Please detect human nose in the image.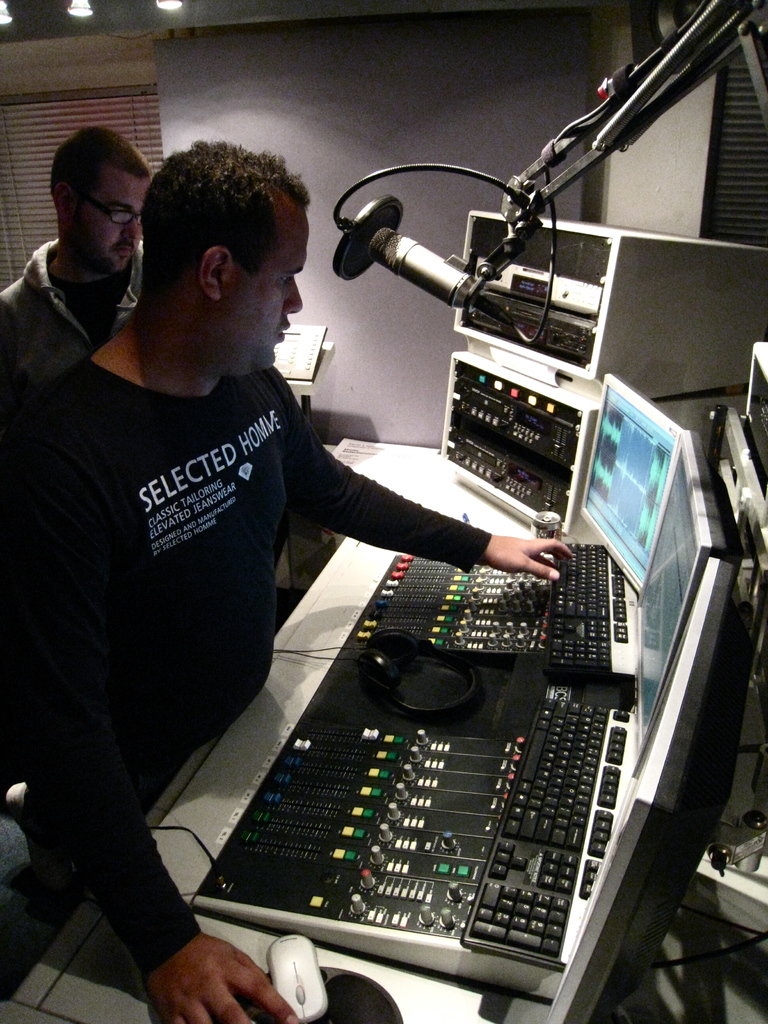
<region>121, 216, 140, 240</region>.
